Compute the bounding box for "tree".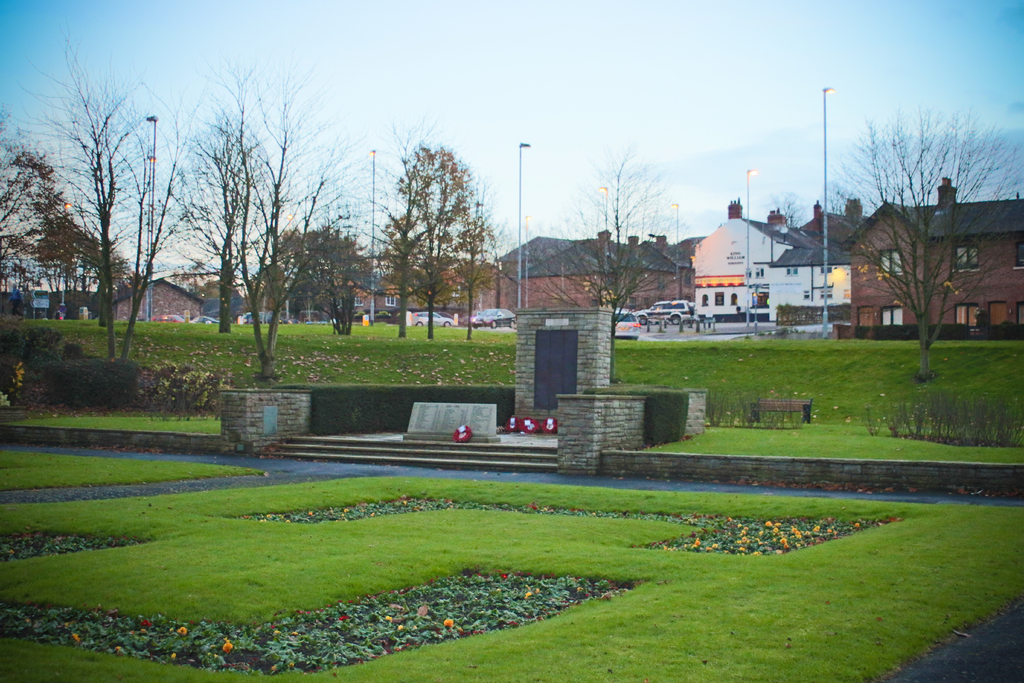
{"x1": 822, "y1": 106, "x2": 1021, "y2": 388}.
